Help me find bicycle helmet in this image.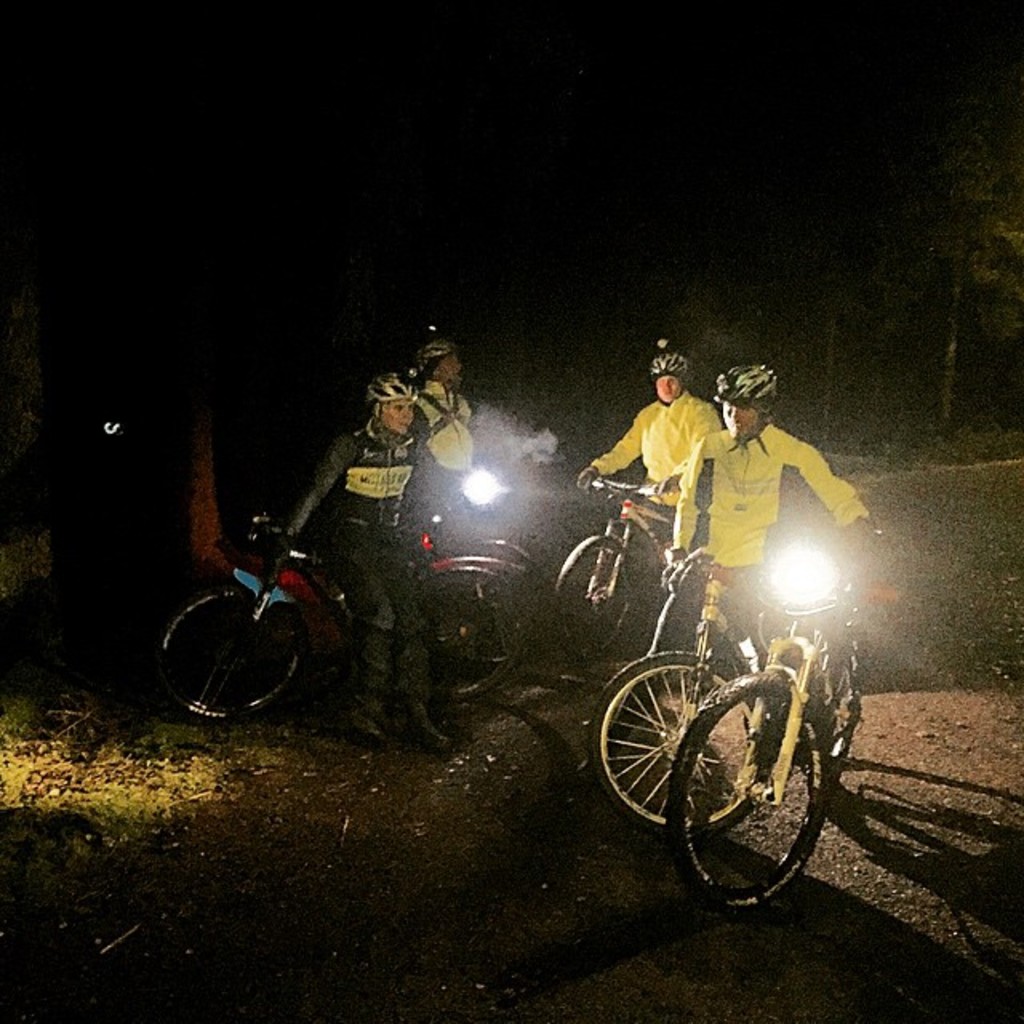
Found it: box(424, 333, 450, 360).
